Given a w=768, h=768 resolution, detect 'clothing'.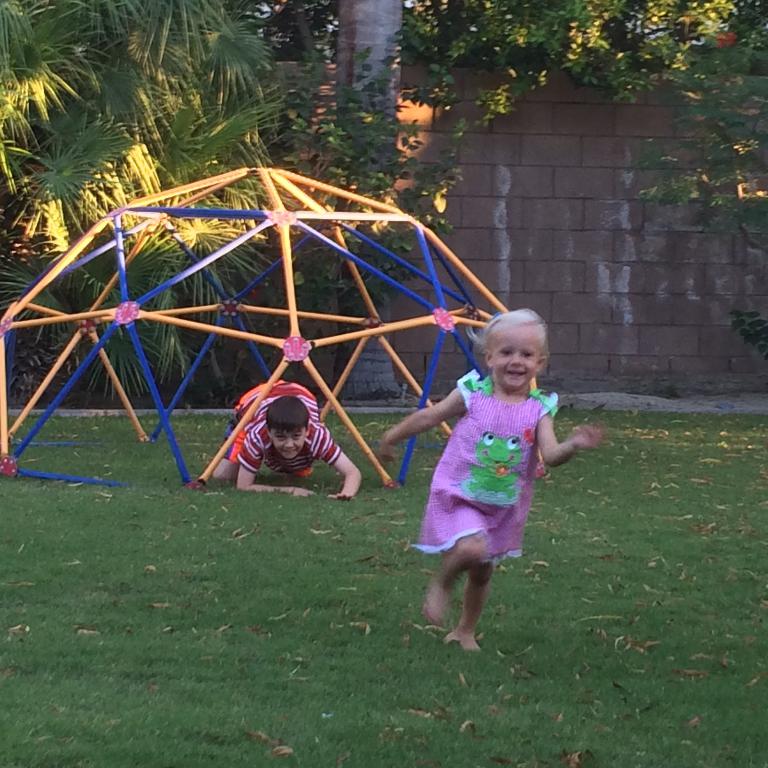
(x1=216, y1=376, x2=342, y2=475).
